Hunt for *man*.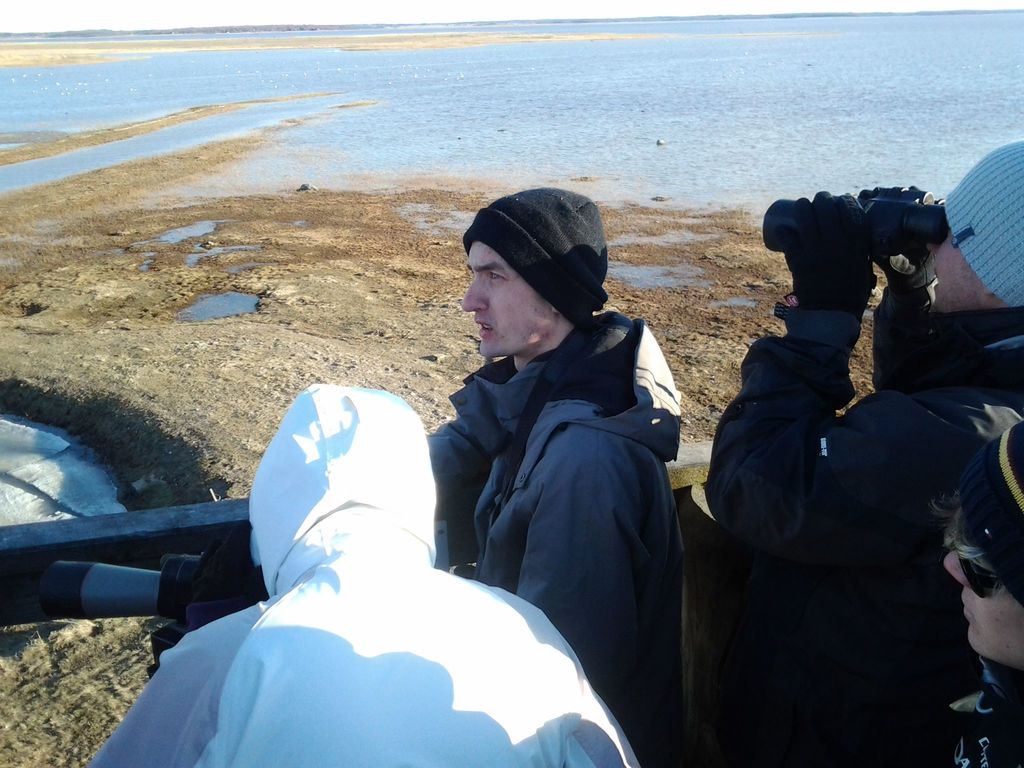
Hunted down at [711,132,1023,767].
